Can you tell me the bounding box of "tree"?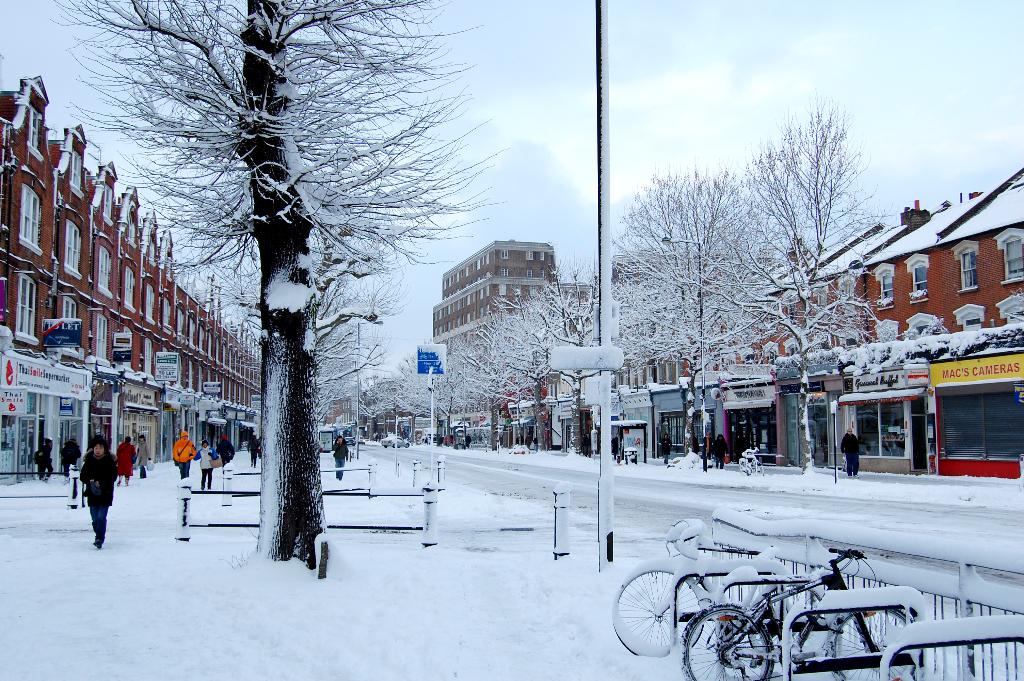
450,332,508,445.
